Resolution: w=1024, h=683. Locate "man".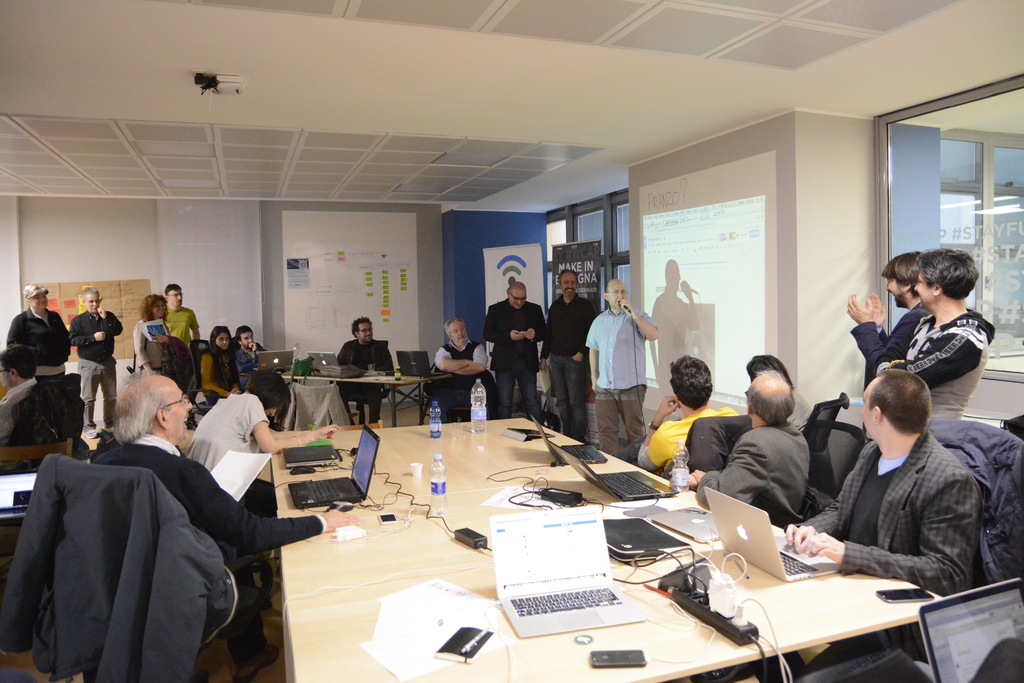
left=836, top=254, right=932, bottom=403.
